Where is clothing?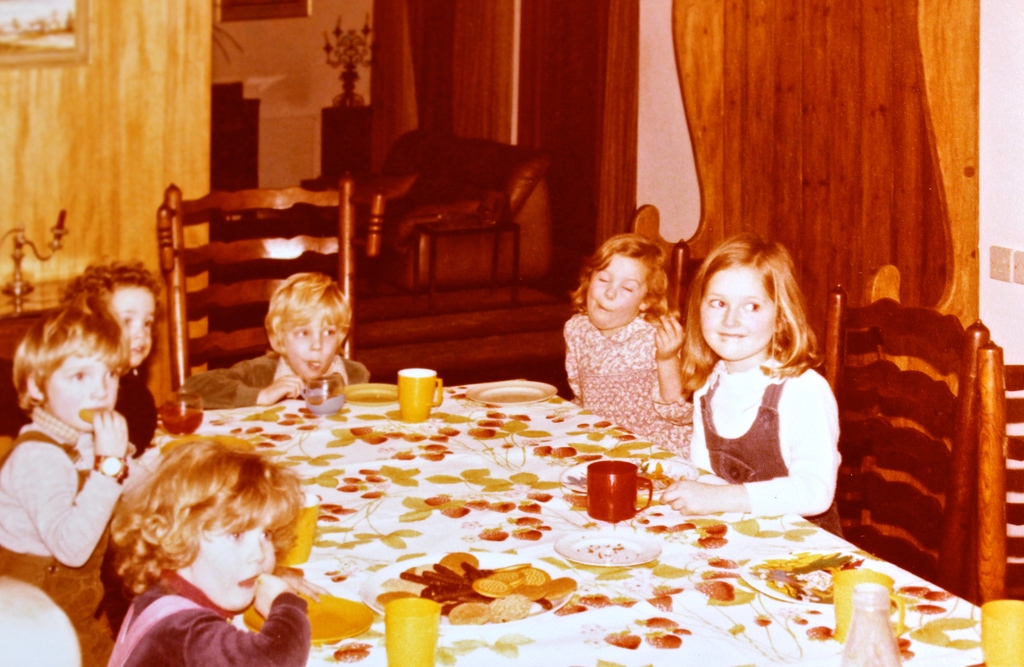
122, 364, 165, 460.
